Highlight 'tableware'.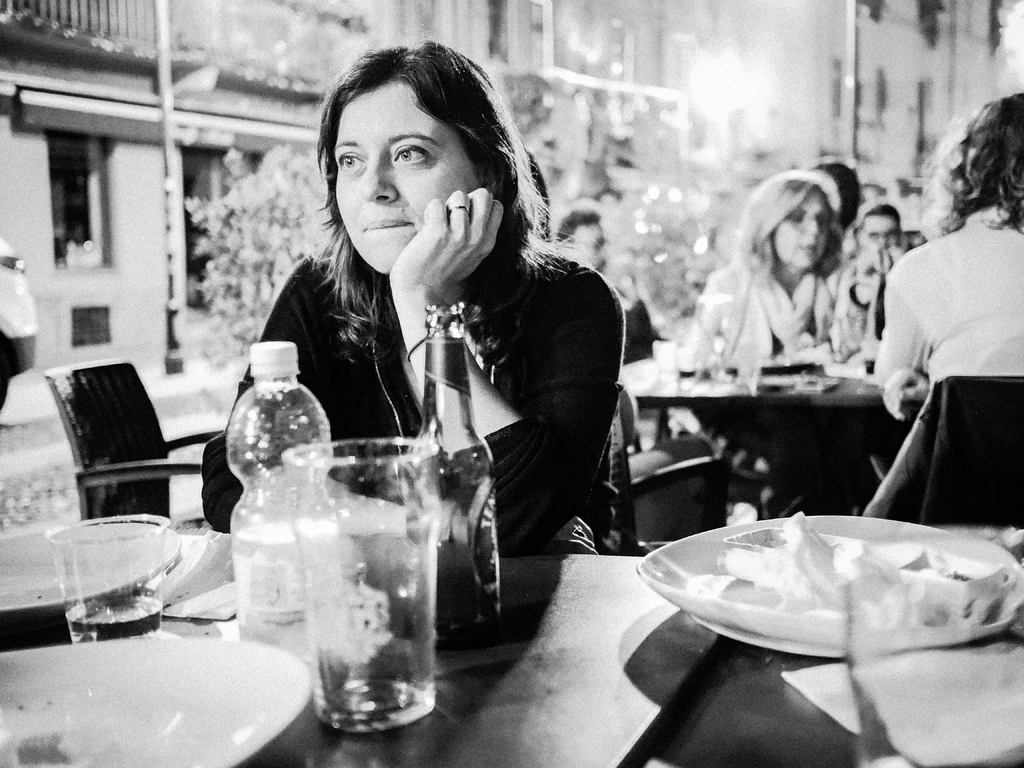
Highlighted region: (x1=42, y1=513, x2=164, y2=646).
